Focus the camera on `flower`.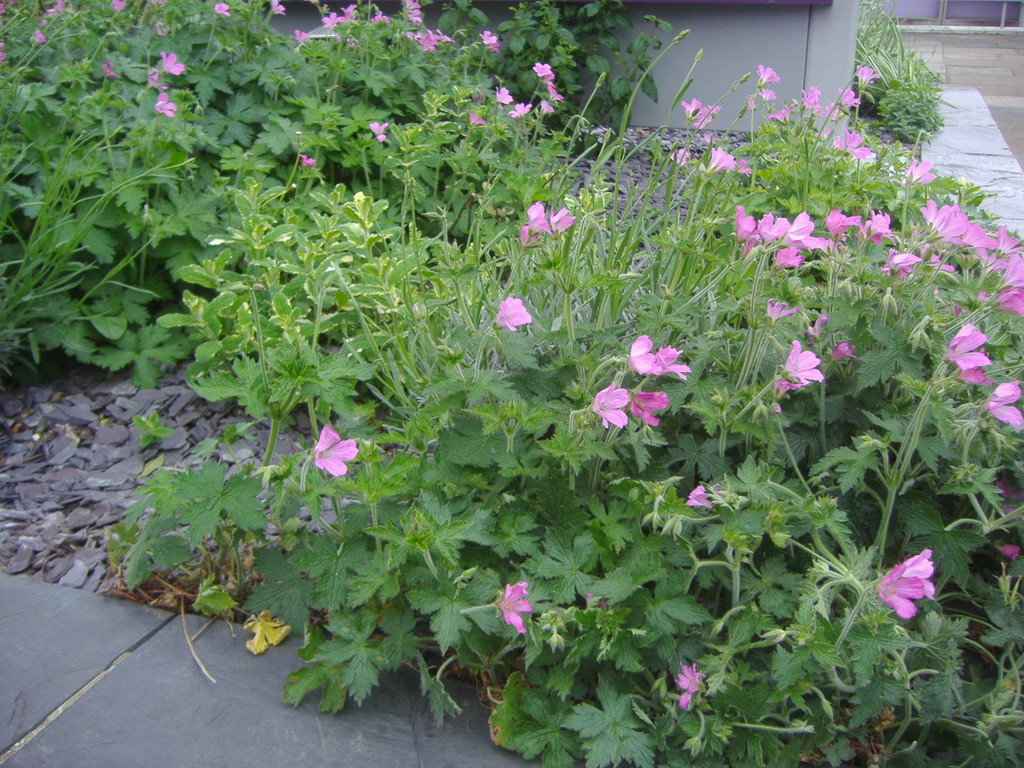
Focus region: 311:430:358:477.
